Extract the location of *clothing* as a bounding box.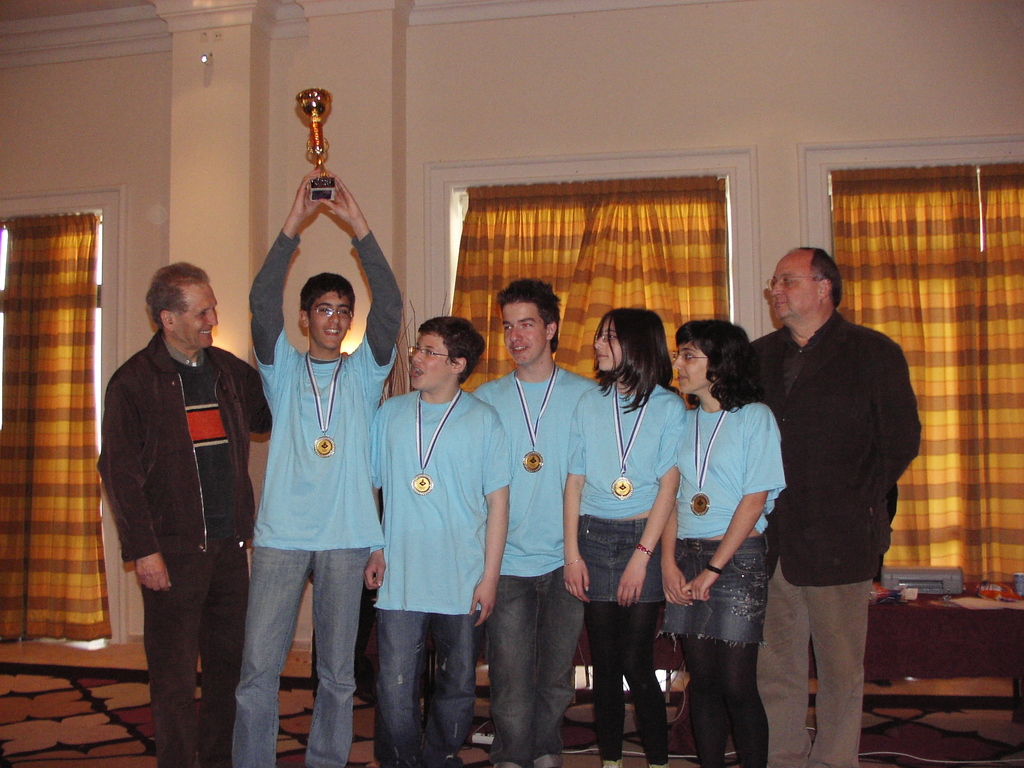
bbox=[93, 328, 275, 556].
